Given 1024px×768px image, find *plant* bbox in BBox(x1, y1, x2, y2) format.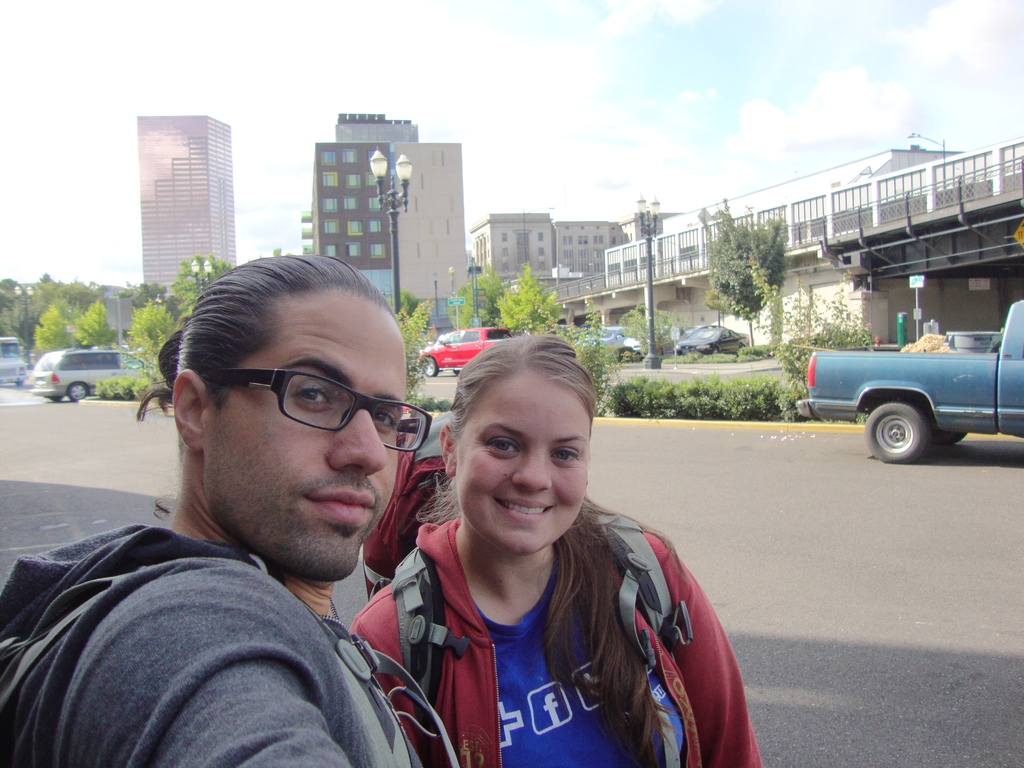
BBox(75, 295, 109, 348).
